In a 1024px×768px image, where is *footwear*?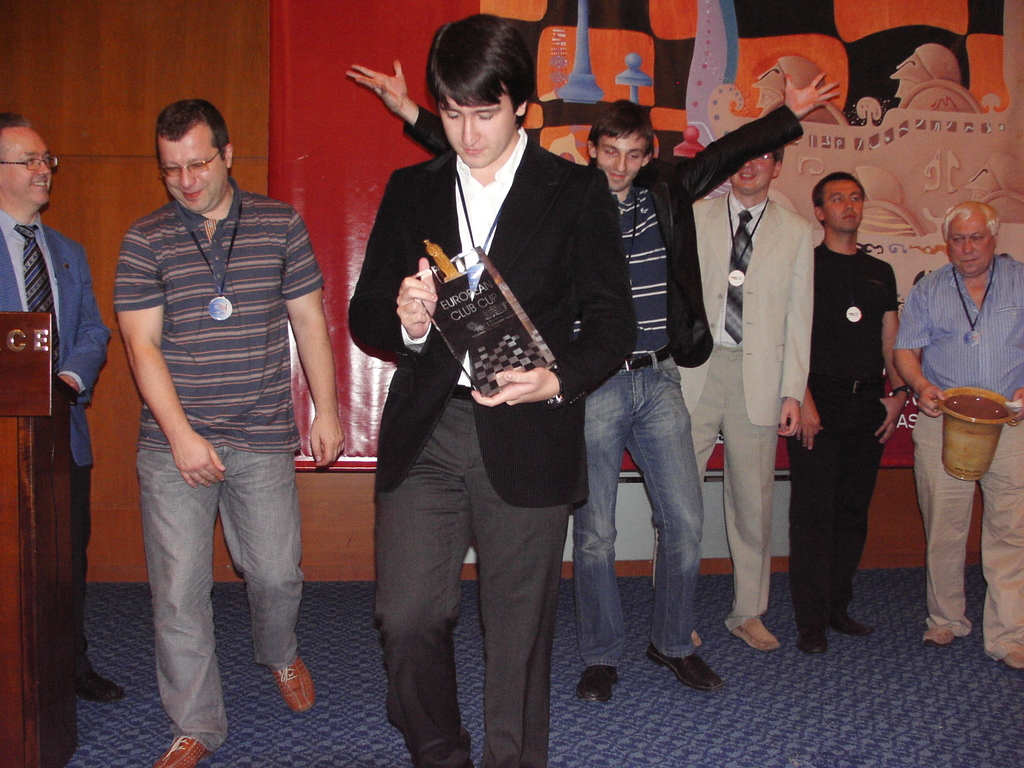
831/613/882/638.
